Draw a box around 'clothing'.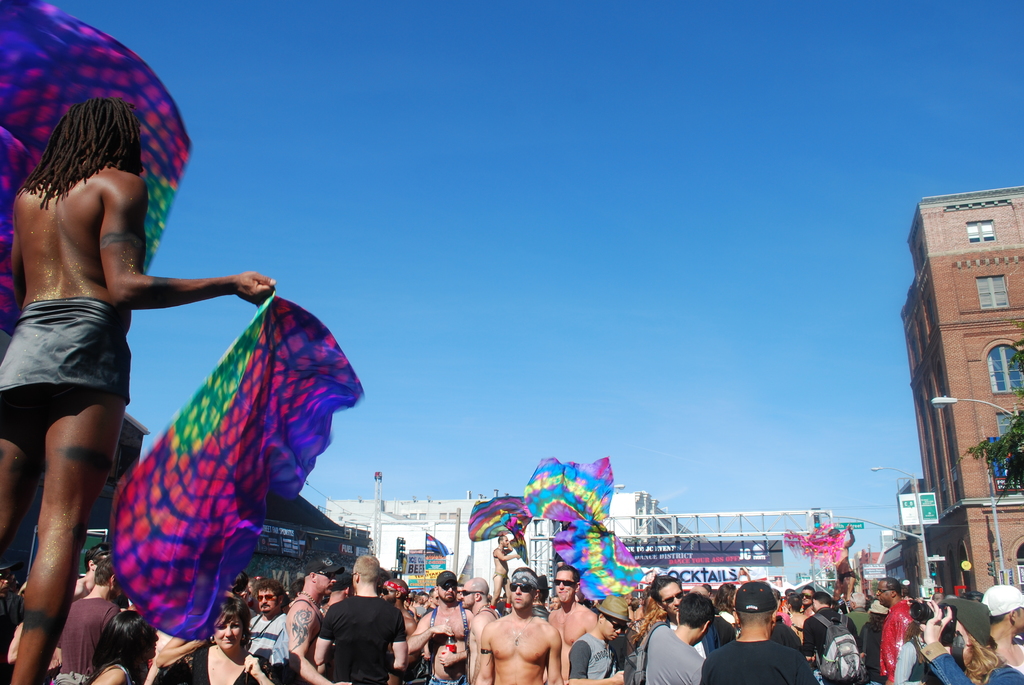
(917,641,1021,684).
